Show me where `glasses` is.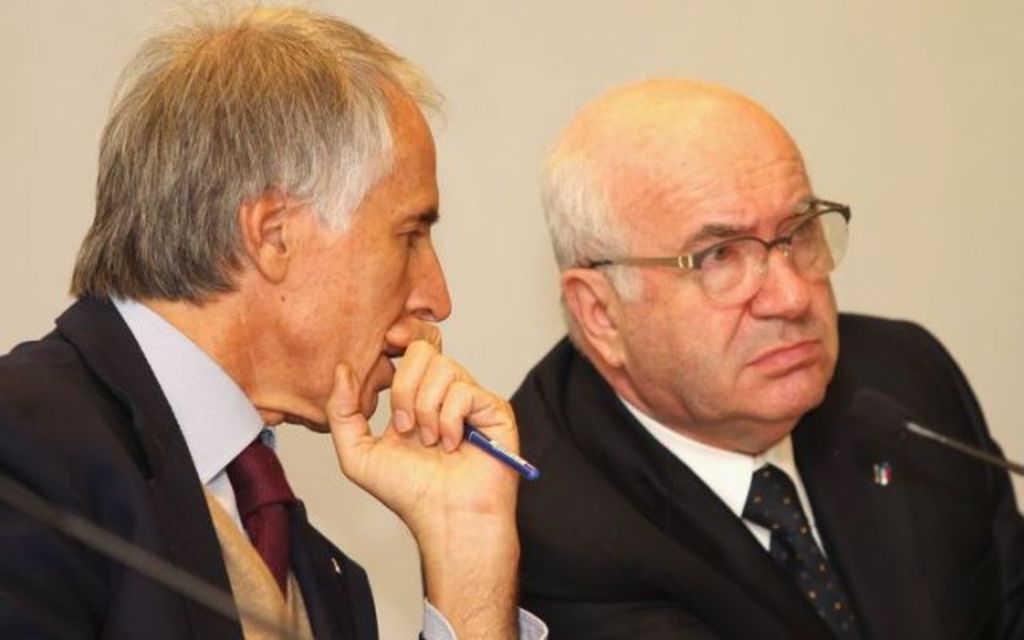
`glasses` is at box(573, 192, 854, 298).
